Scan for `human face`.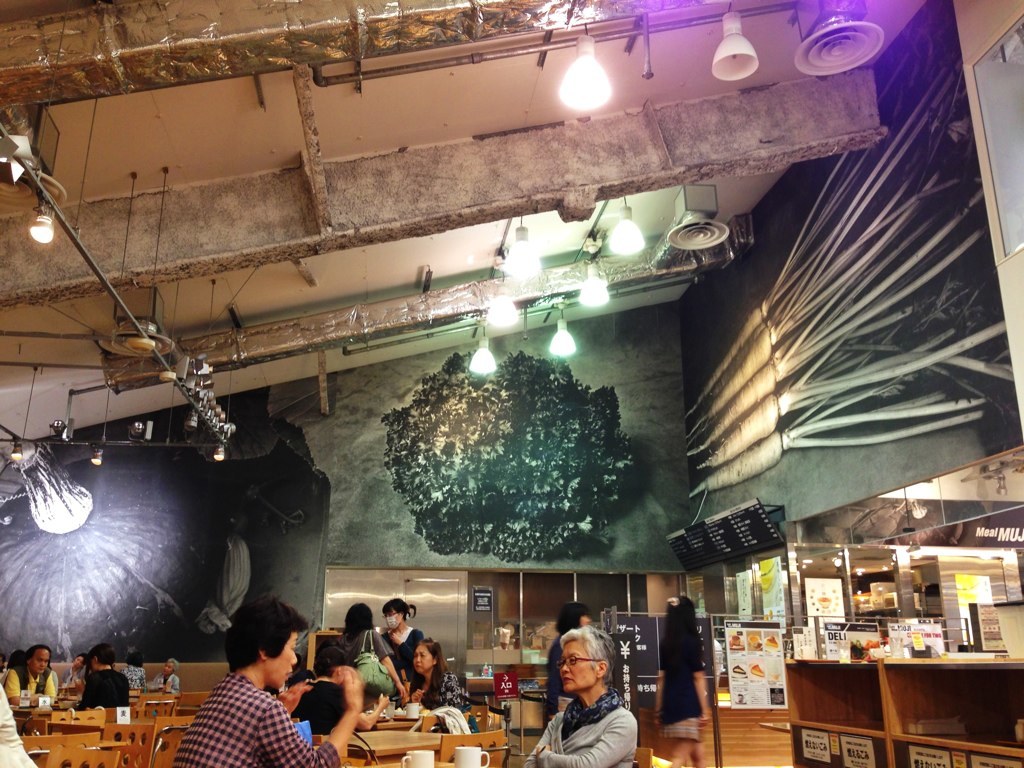
Scan result: box(406, 649, 435, 668).
